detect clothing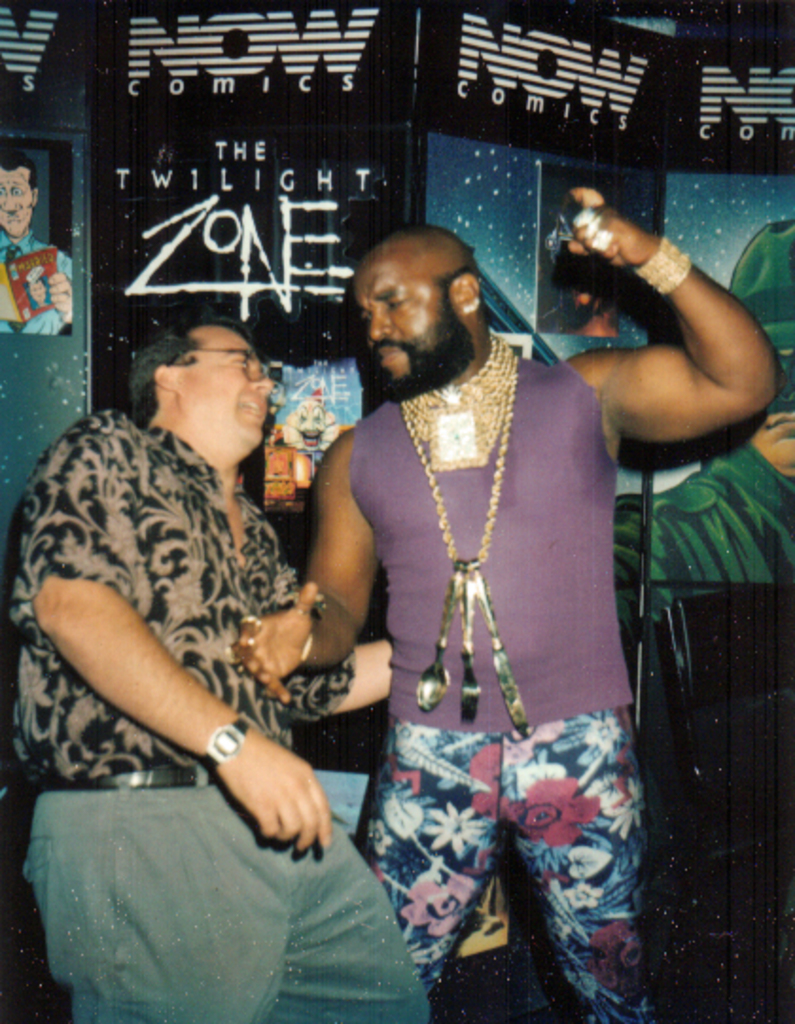
bbox(0, 401, 430, 1022)
